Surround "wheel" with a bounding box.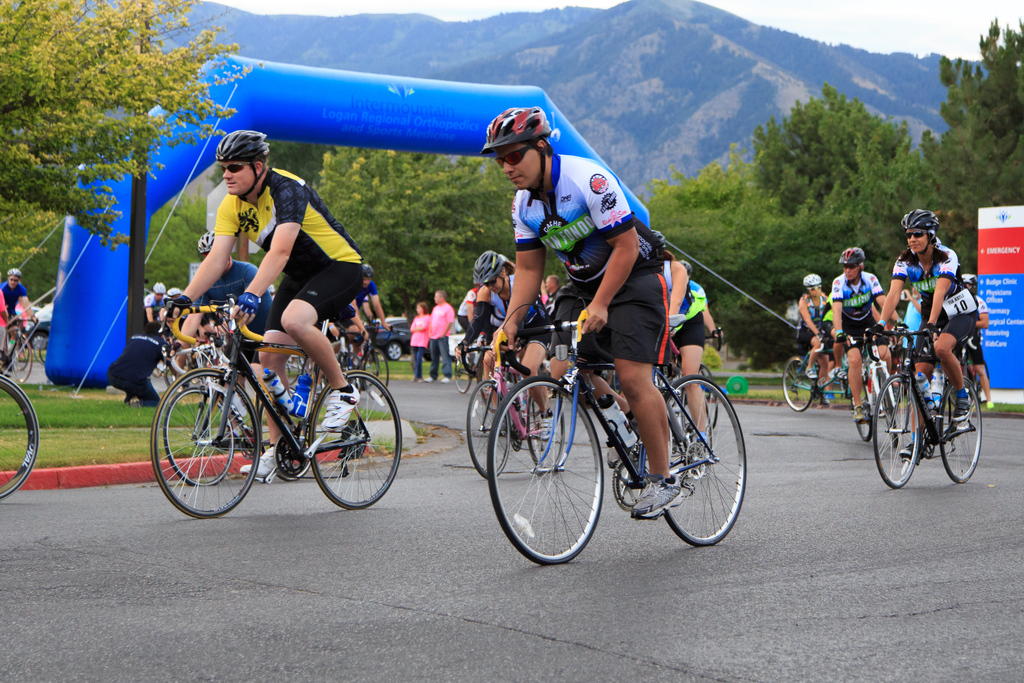
box=[526, 401, 565, 476].
